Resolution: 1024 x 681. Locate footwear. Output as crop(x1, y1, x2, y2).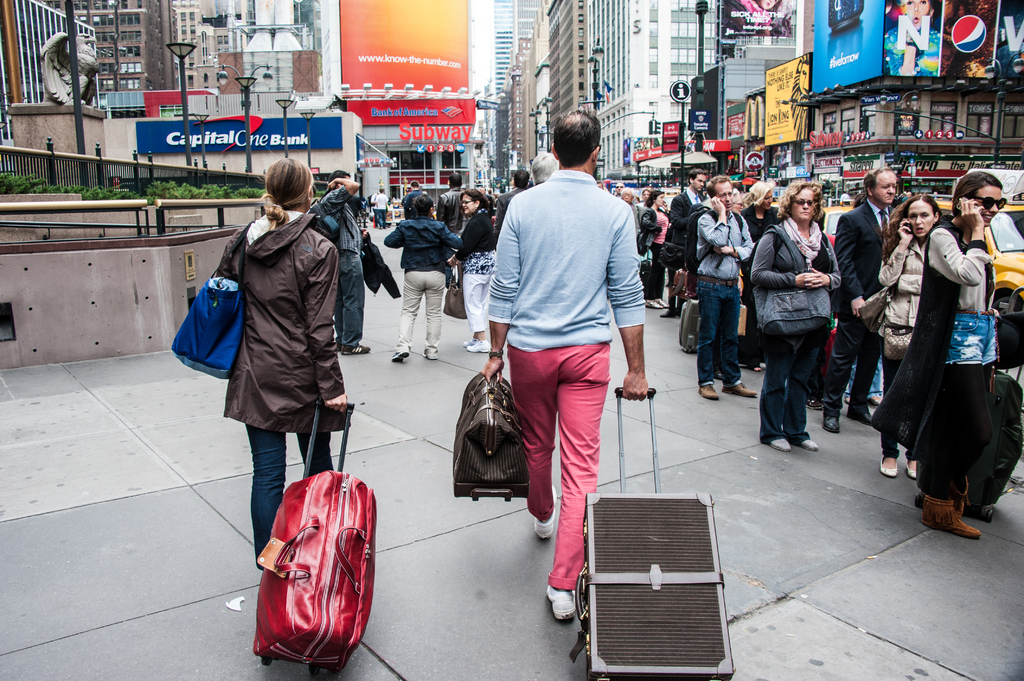
crop(426, 349, 443, 362).
